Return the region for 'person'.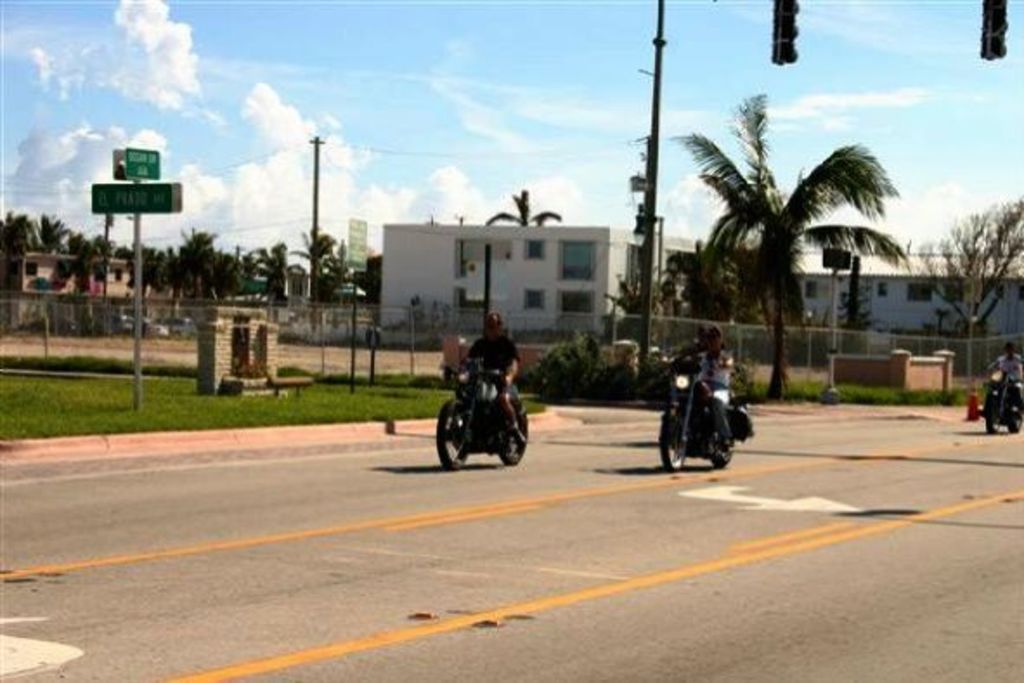
BBox(466, 314, 527, 456).
